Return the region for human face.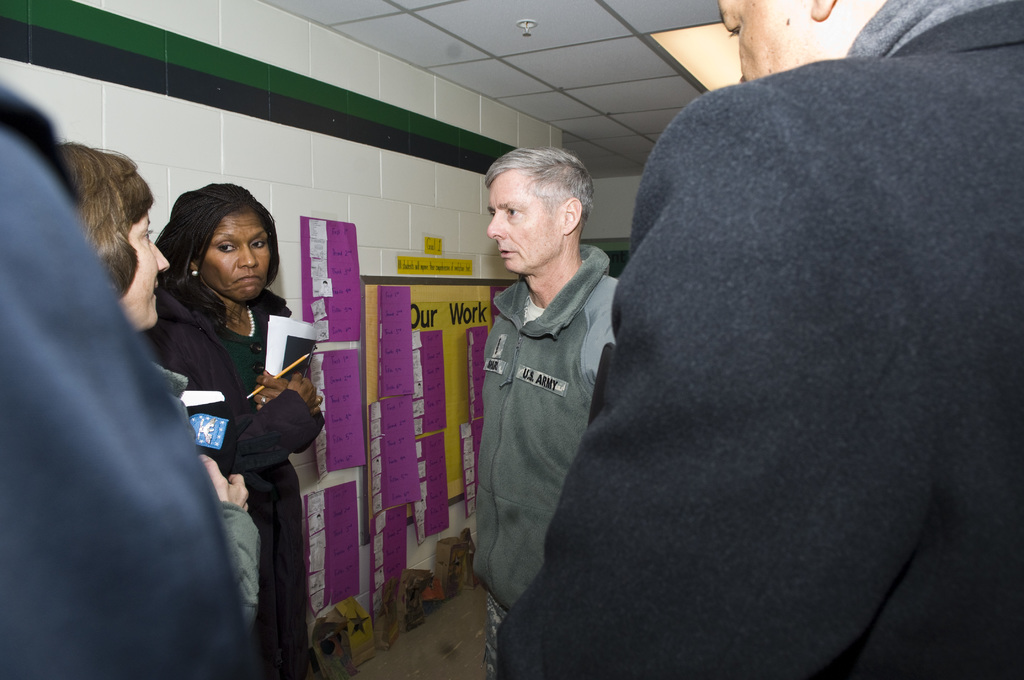
<bbox>481, 171, 554, 275</bbox>.
